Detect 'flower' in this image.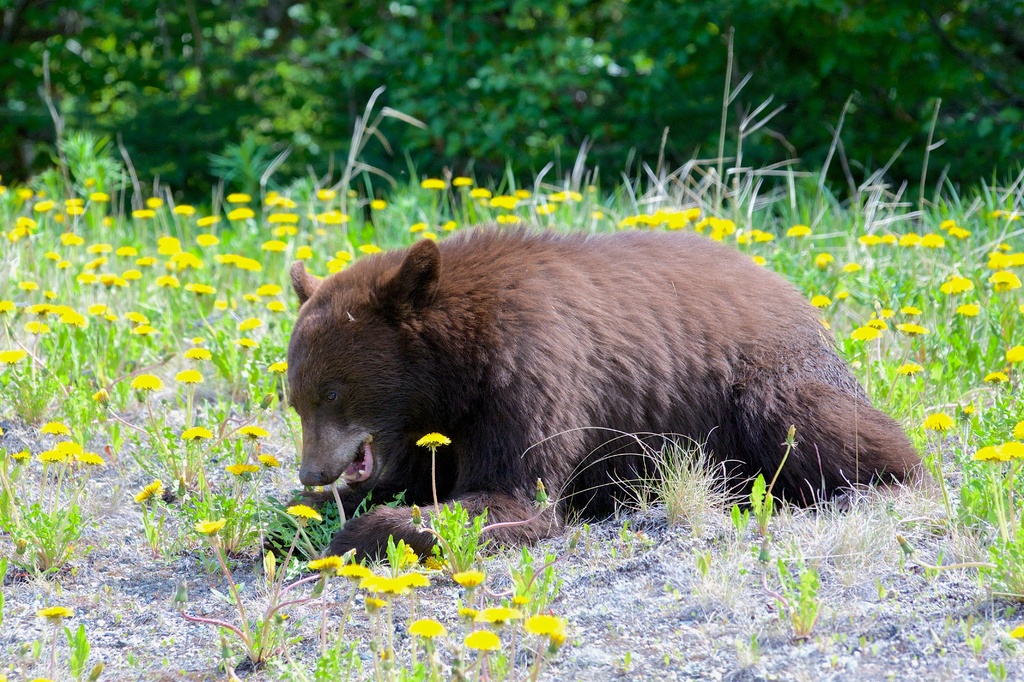
Detection: {"left": 265, "top": 193, "right": 295, "bottom": 207}.
